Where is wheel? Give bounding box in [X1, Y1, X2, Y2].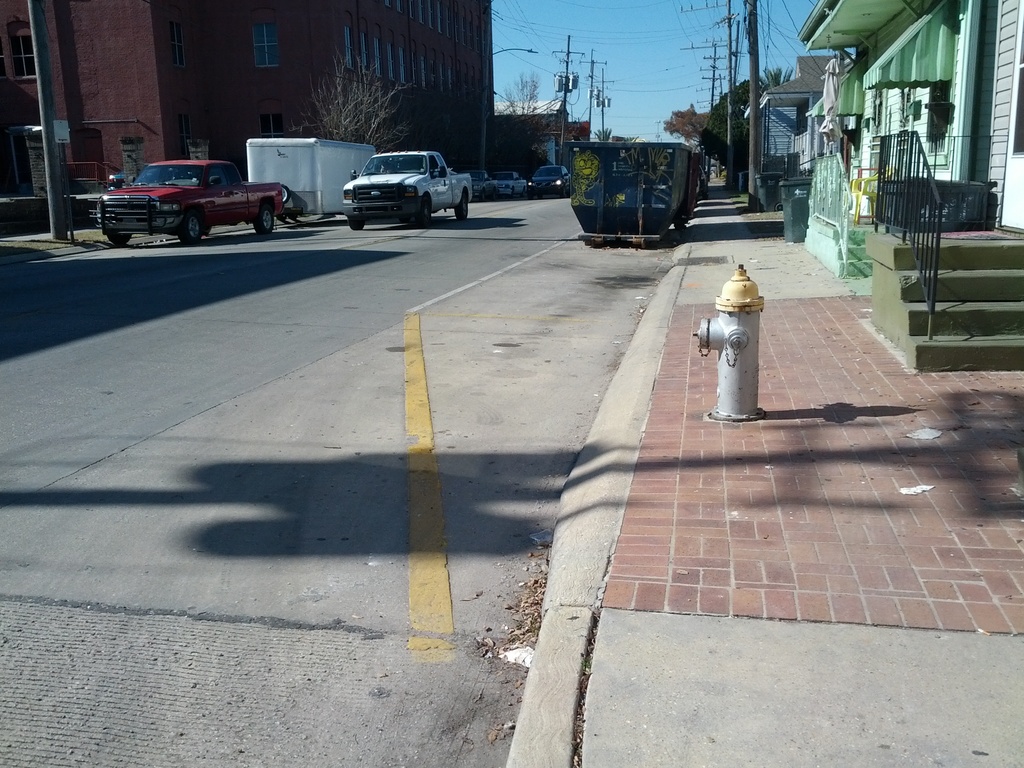
[452, 191, 474, 227].
